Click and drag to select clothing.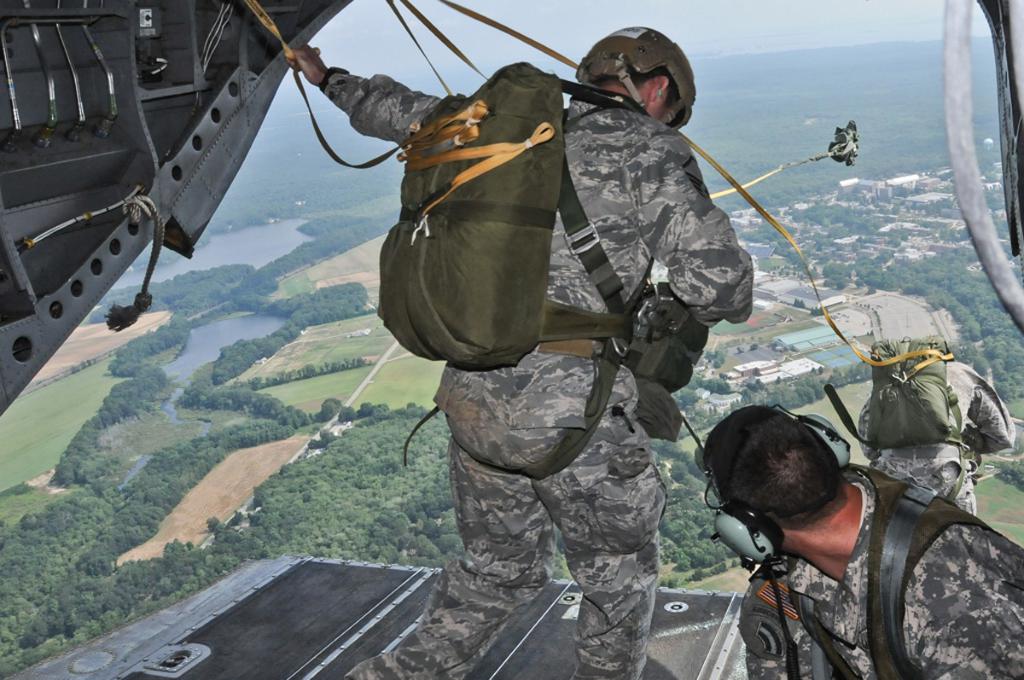
Selection: bbox=[736, 464, 1023, 679].
